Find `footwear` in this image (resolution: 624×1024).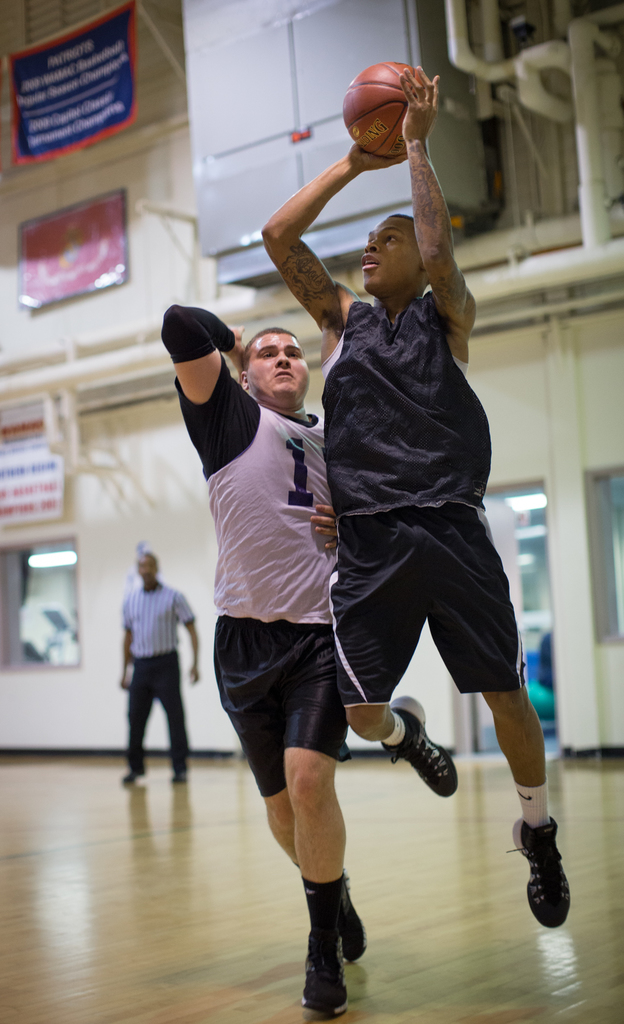
region(120, 758, 155, 787).
